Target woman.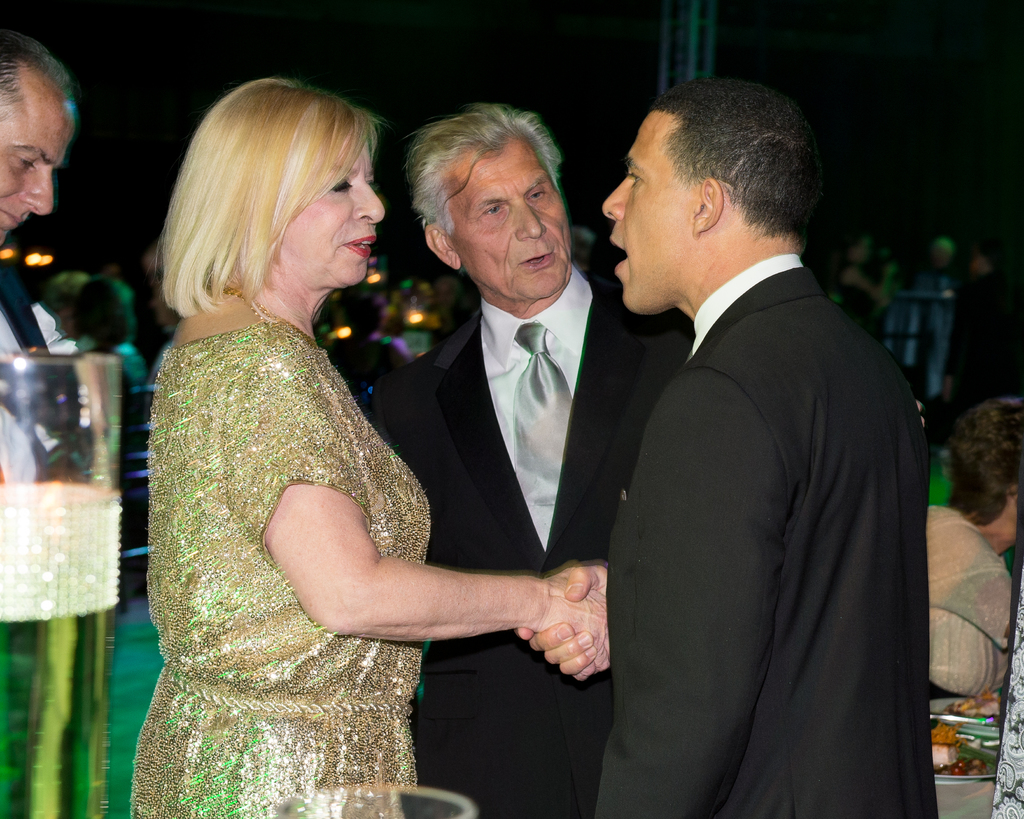
Target region: select_region(133, 143, 668, 784).
